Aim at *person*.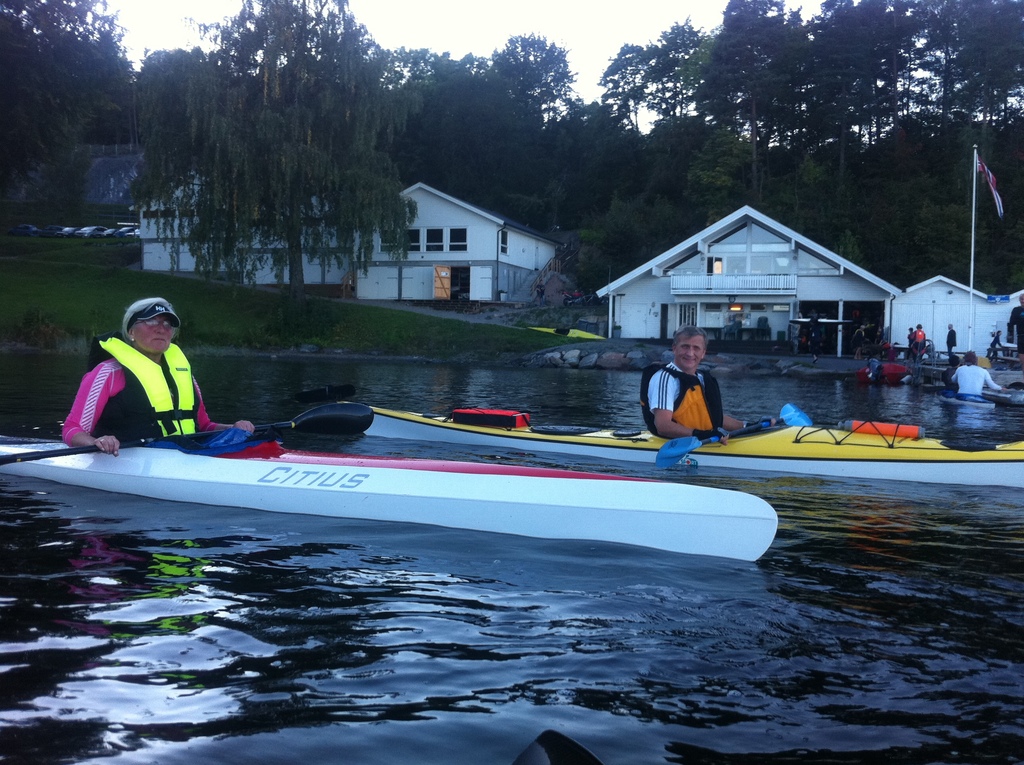
Aimed at <region>60, 297, 254, 451</region>.
